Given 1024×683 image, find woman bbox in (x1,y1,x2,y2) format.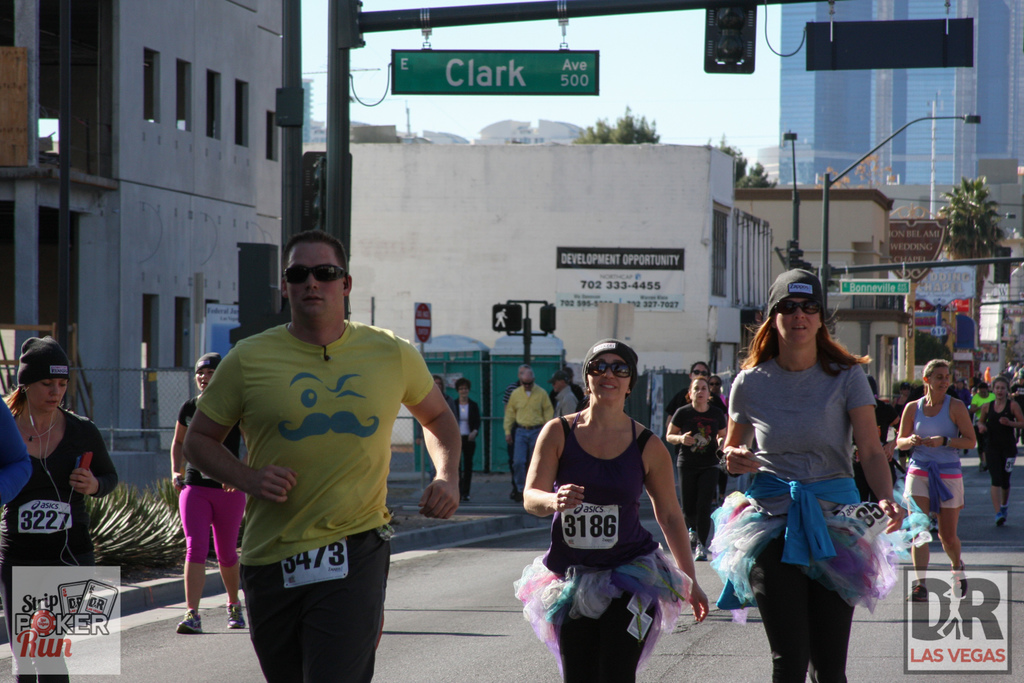
(171,352,247,636).
